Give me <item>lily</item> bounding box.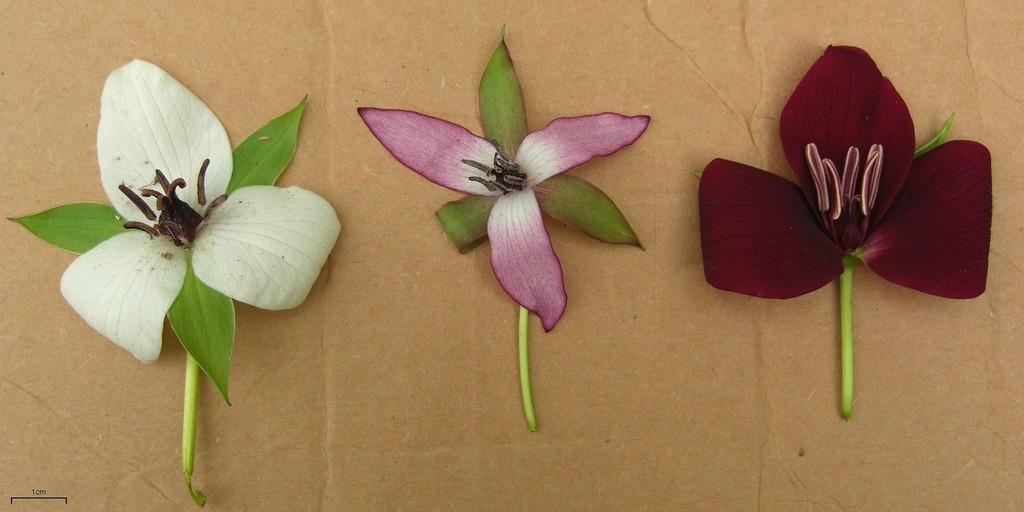
bbox(56, 52, 341, 364).
